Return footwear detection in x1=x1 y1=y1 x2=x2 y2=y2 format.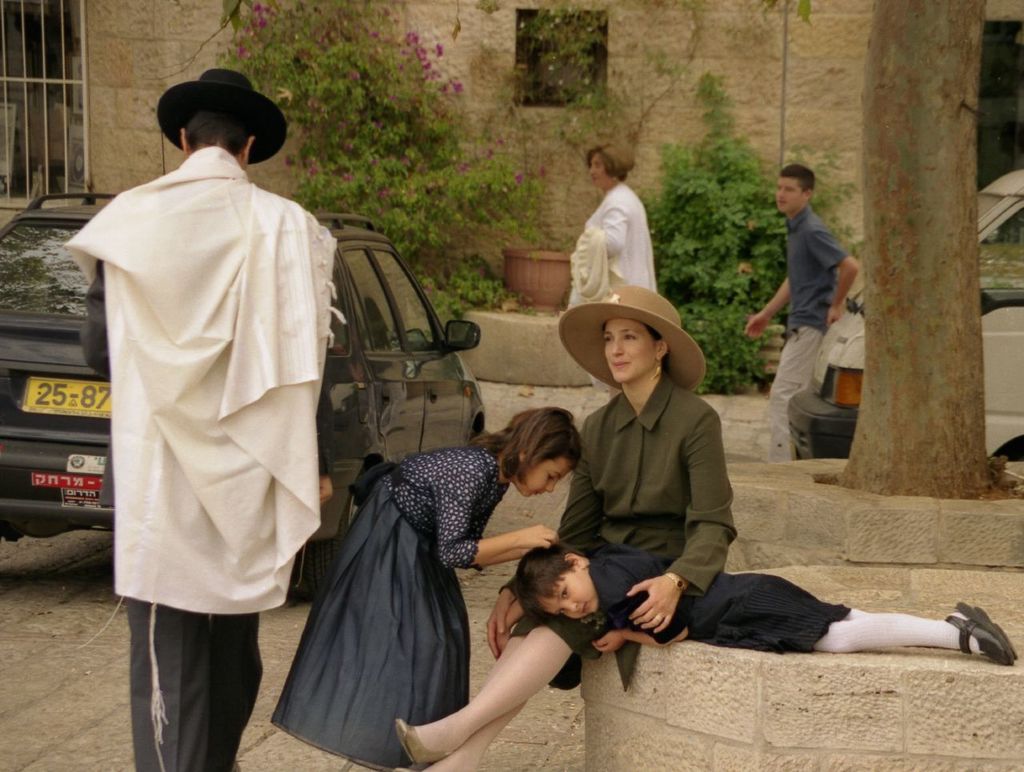
x1=395 y1=715 x2=450 y2=771.
